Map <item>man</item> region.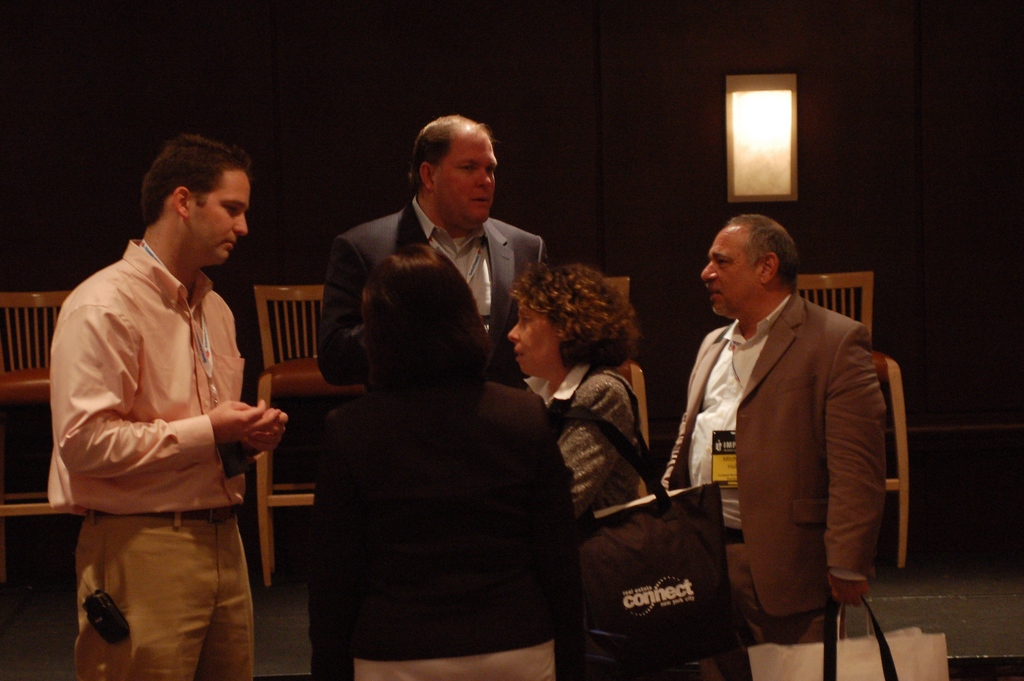
Mapped to box(38, 131, 289, 680).
